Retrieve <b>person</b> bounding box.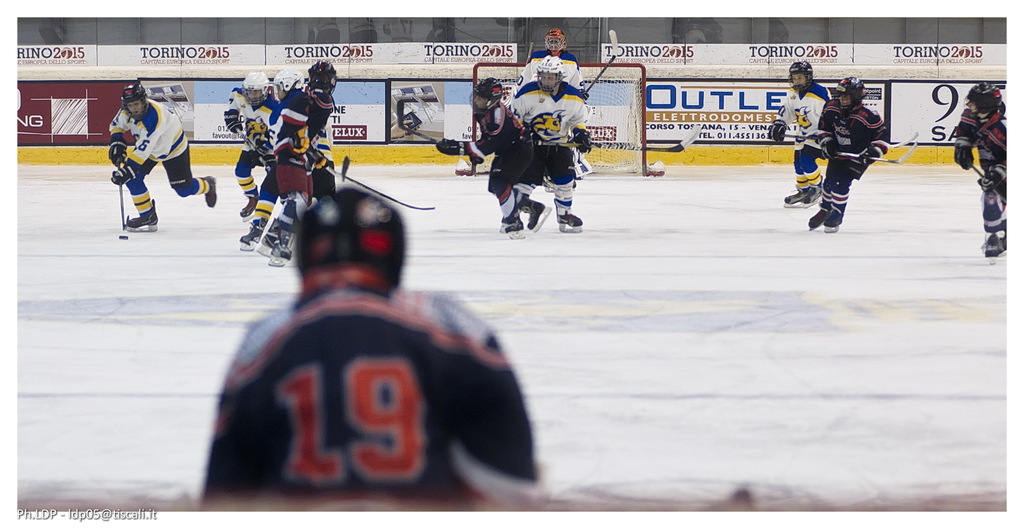
Bounding box: l=205, t=186, r=549, b=506.
